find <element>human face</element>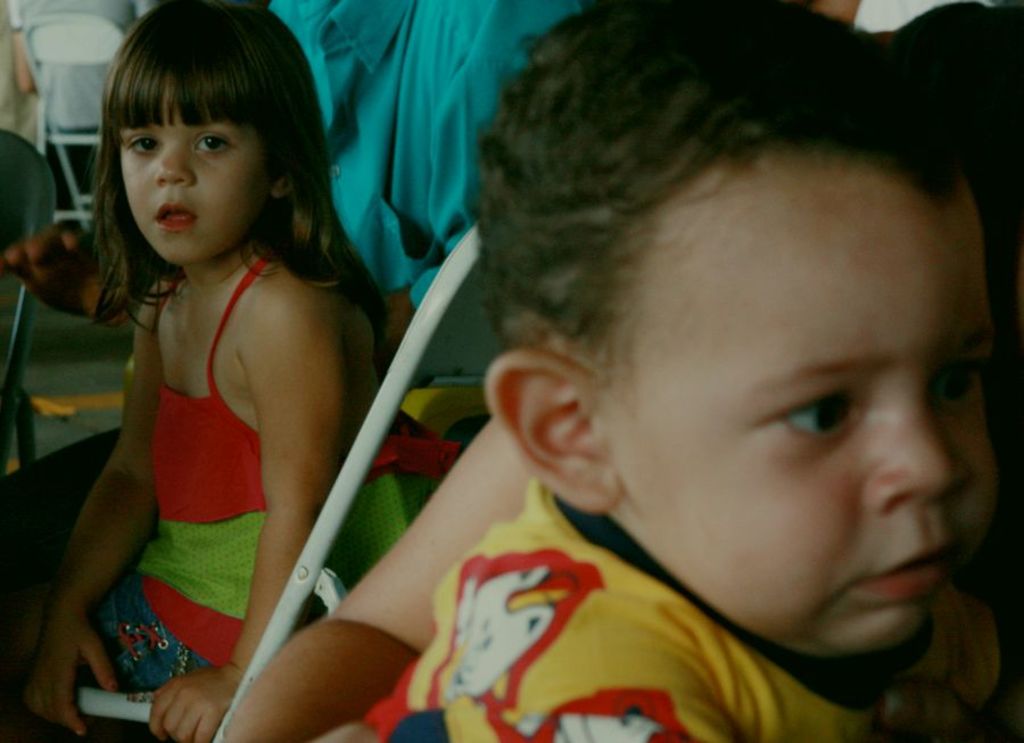
bbox=[115, 65, 283, 267]
